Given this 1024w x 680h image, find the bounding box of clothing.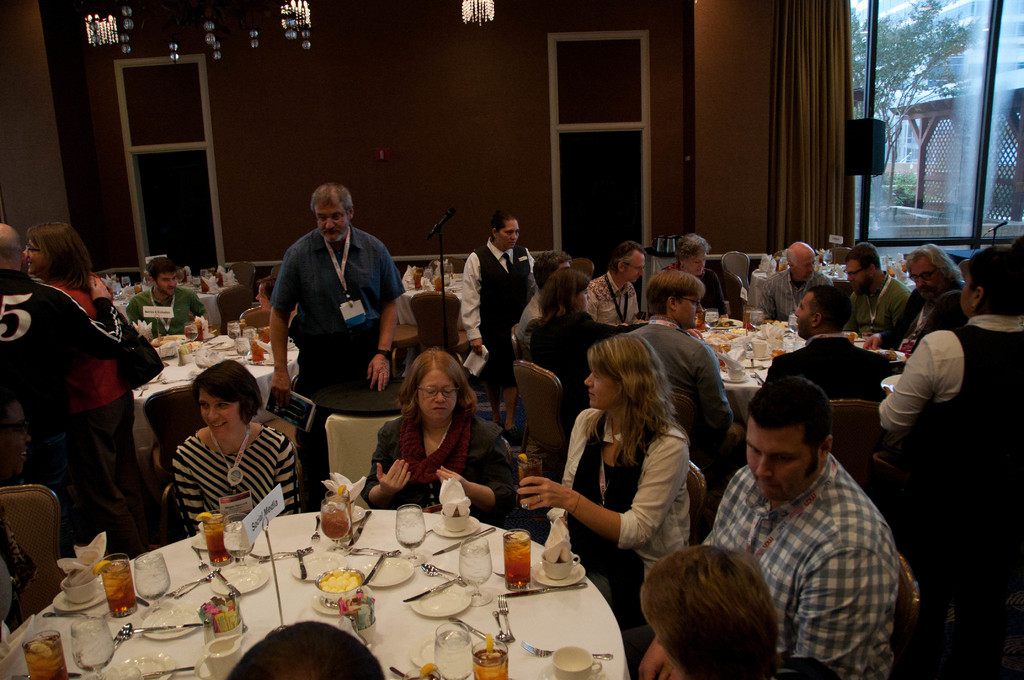
(x1=702, y1=448, x2=902, y2=679).
